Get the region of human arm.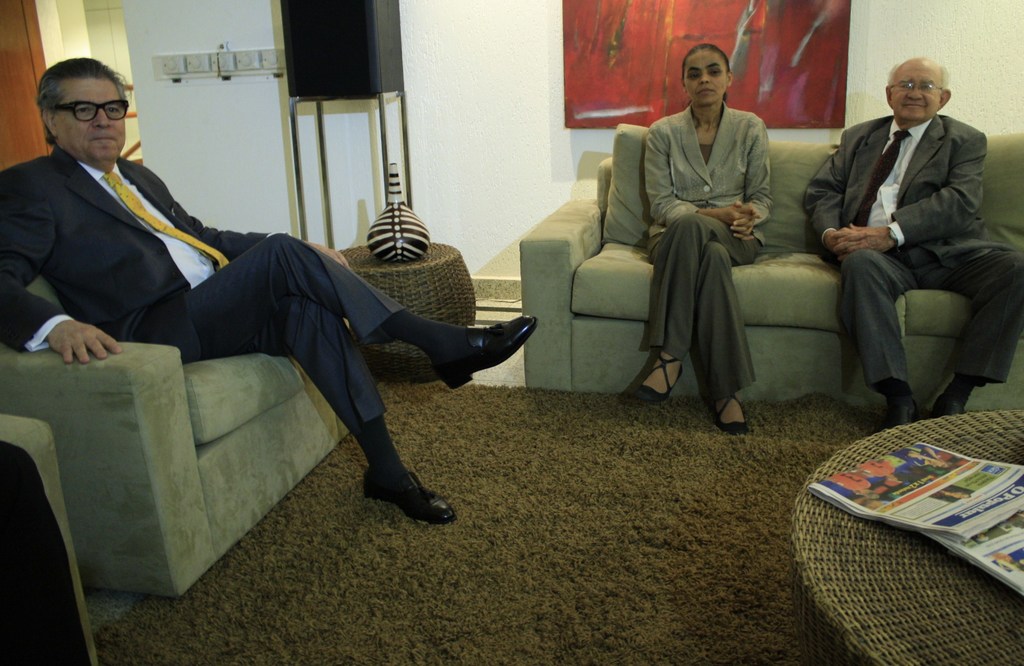
Rect(632, 117, 722, 212).
